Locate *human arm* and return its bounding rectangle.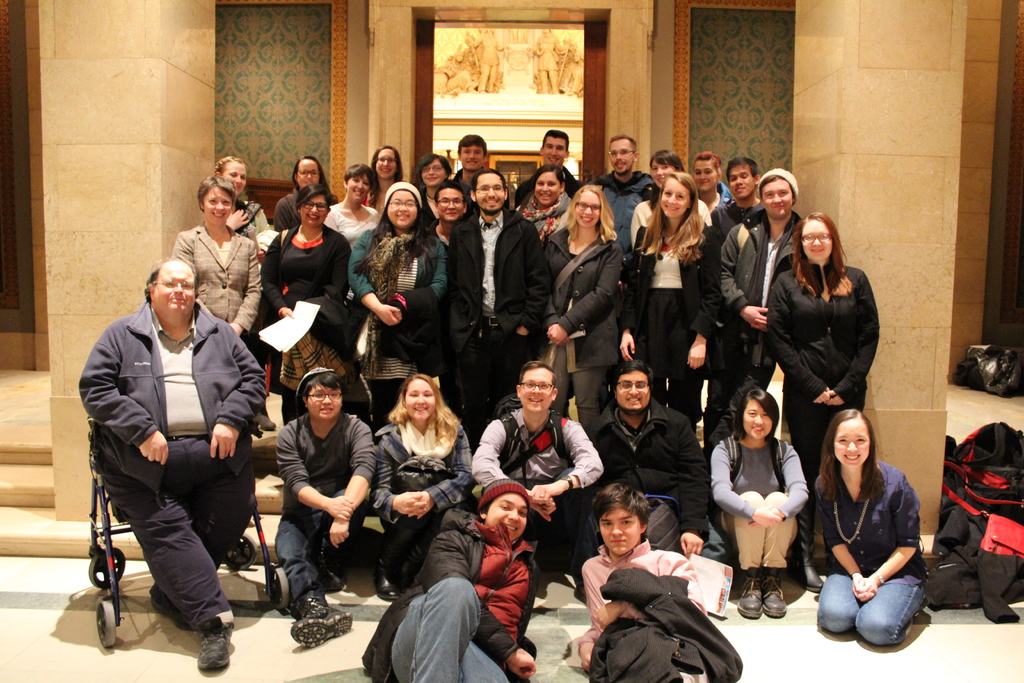
{"x1": 346, "y1": 232, "x2": 401, "y2": 325}.
